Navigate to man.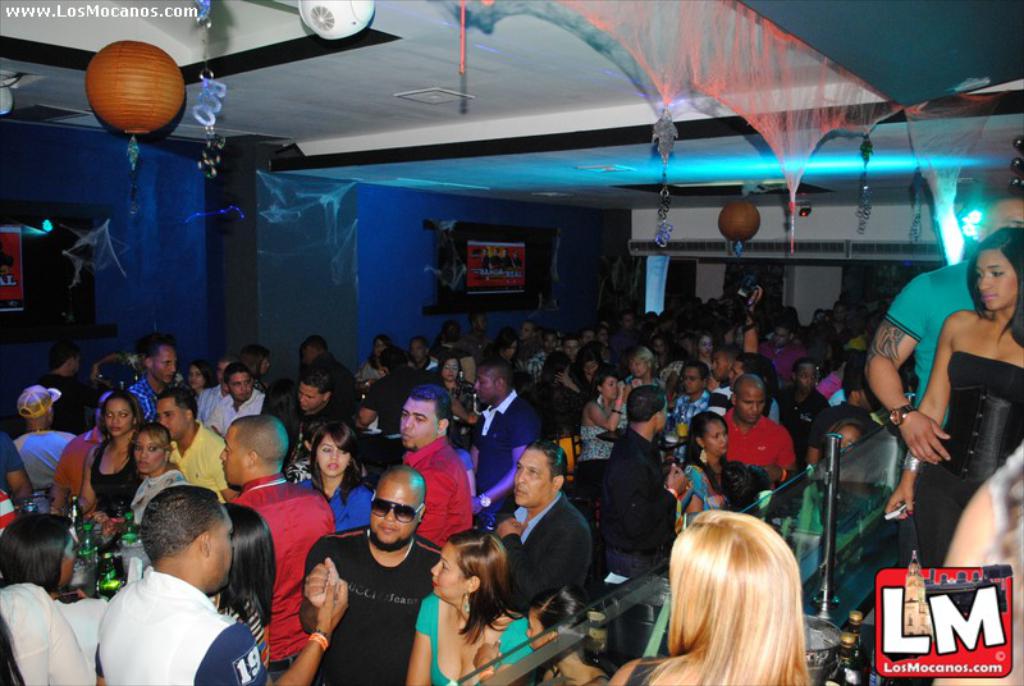
Navigation target: detection(215, 412, 337, 674).
